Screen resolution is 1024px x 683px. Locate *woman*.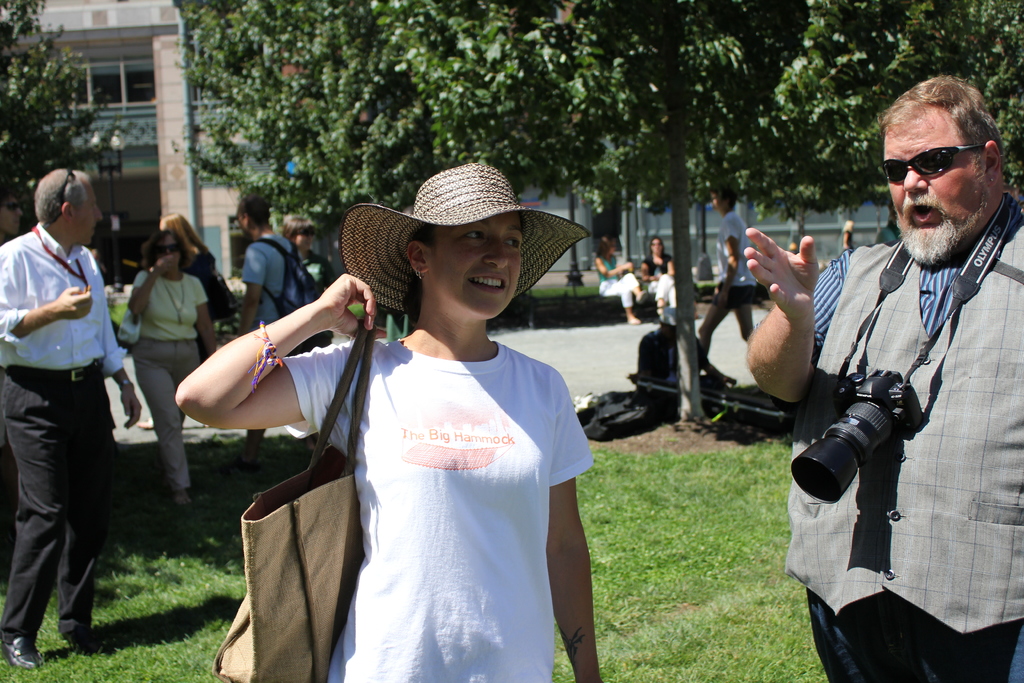
region(171, 185, 639, 675).
